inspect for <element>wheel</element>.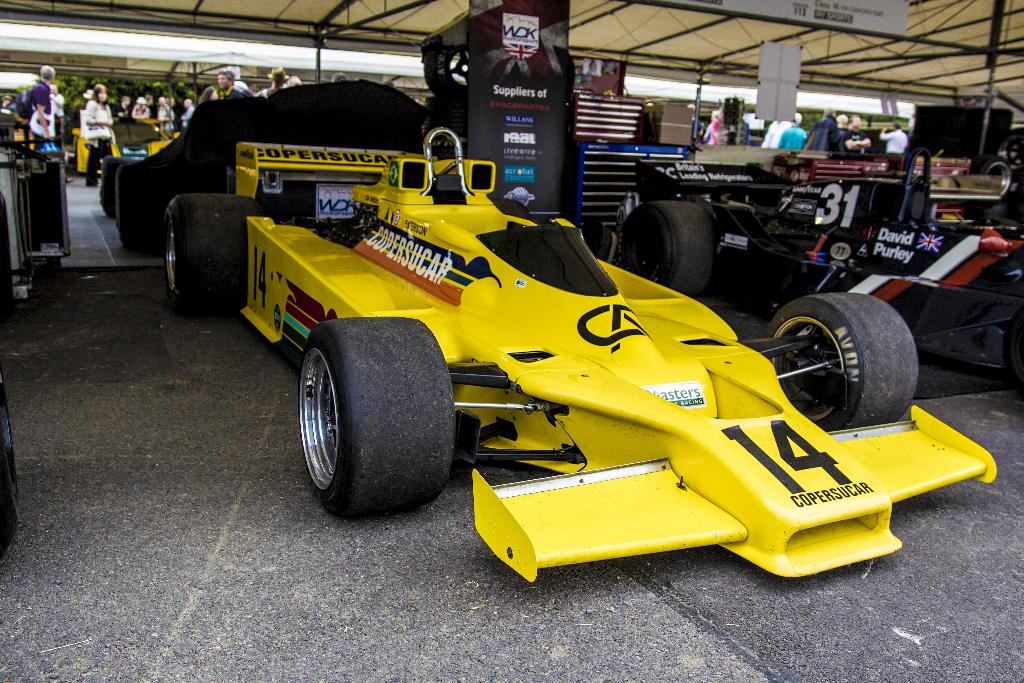
Inspection: bbox=[164, 192, 259, 314].
